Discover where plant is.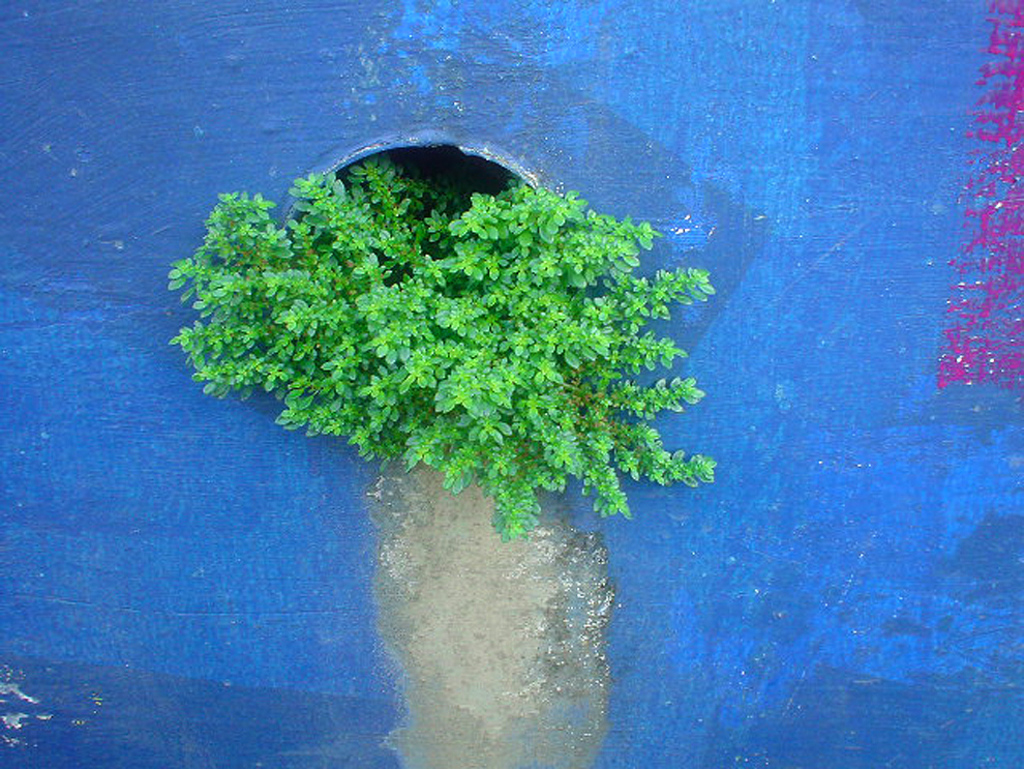
Discovered at 165/155/719/548.
